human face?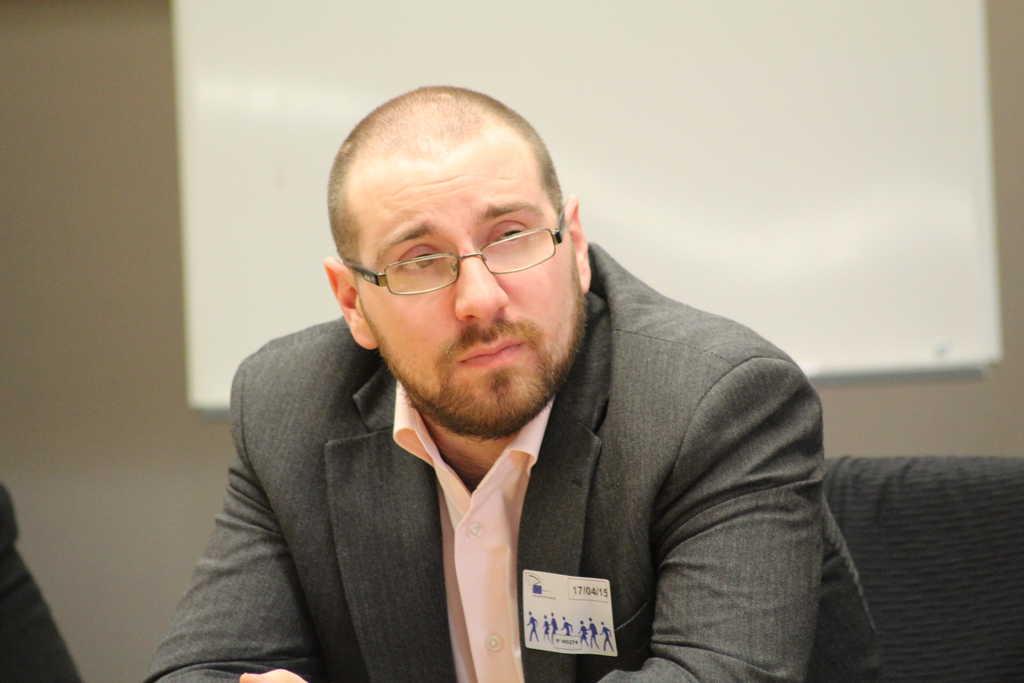
356 154 586 443
